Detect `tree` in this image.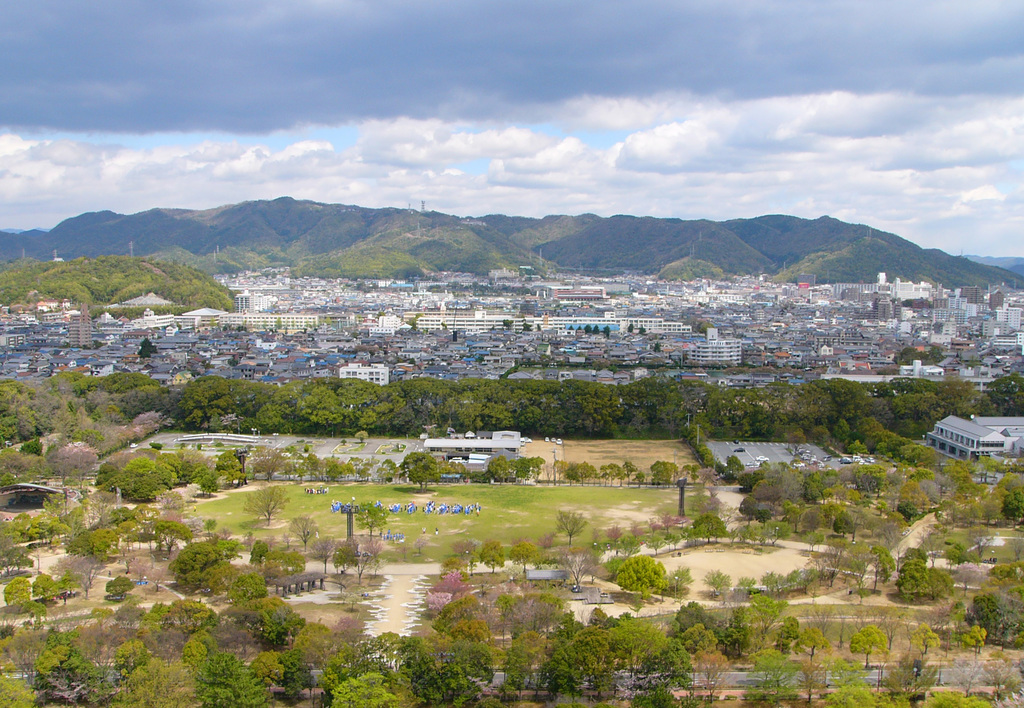
Detection: [x1=0, y1=543, x2=52, y2=574].
